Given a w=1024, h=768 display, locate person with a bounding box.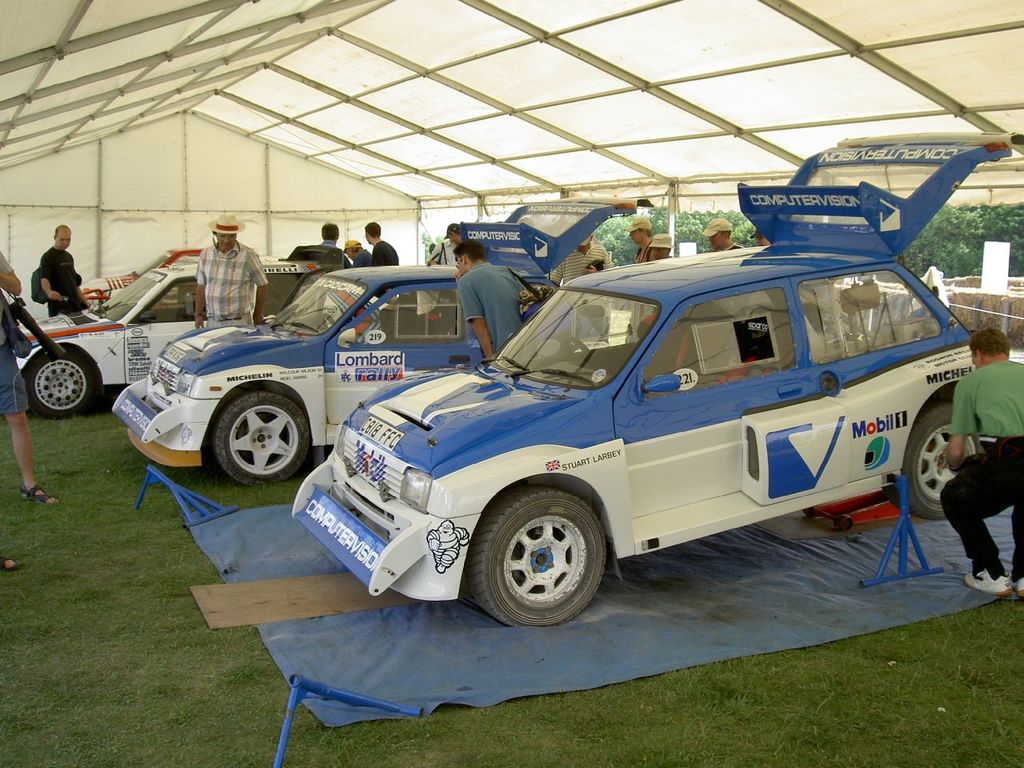
Located: left=366, top=218, right=401, bottom=269.
